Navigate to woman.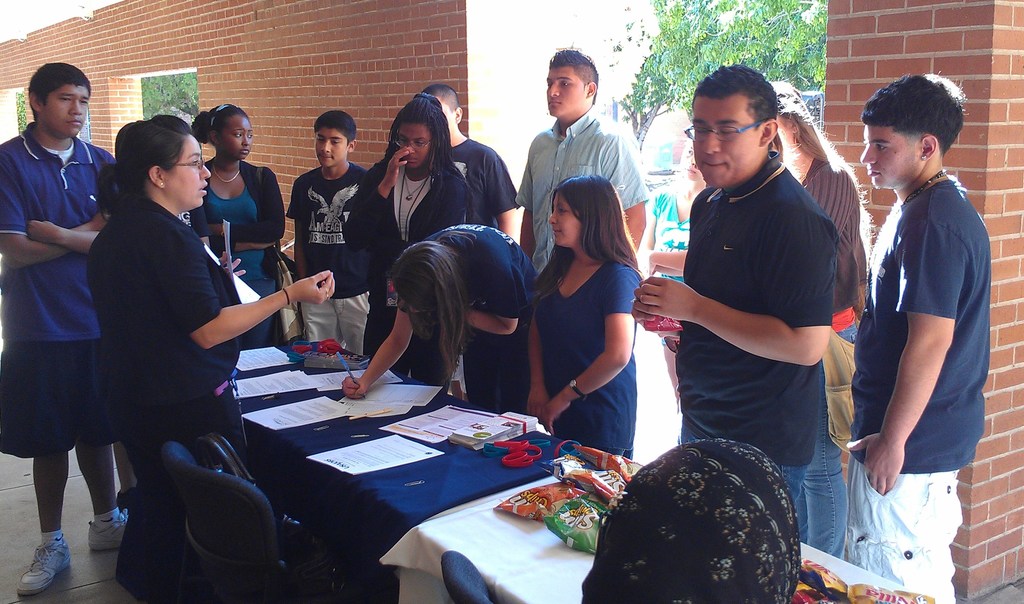
Navigation target: [left=337, top=91, right=492, bottom=366].
